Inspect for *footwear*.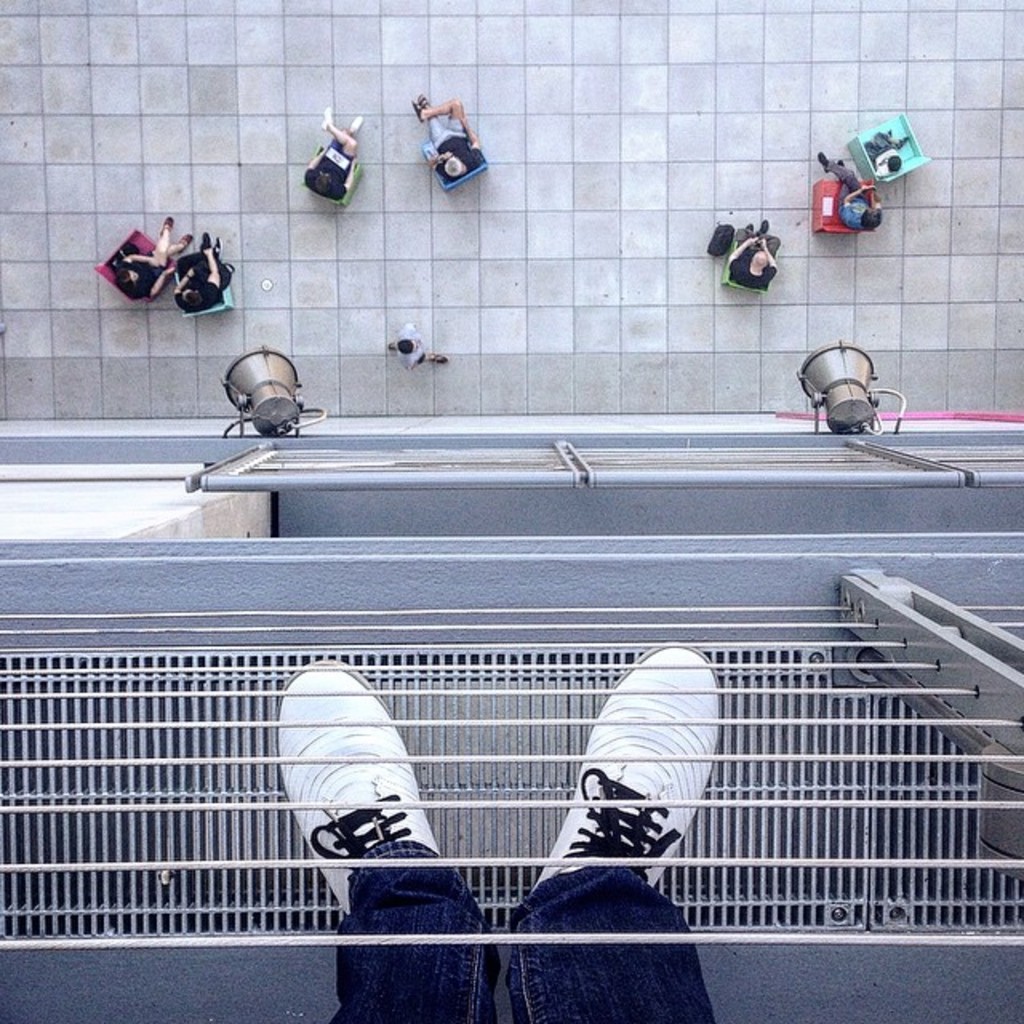
Inspection: bbox=[418, 98, 426, 110].
